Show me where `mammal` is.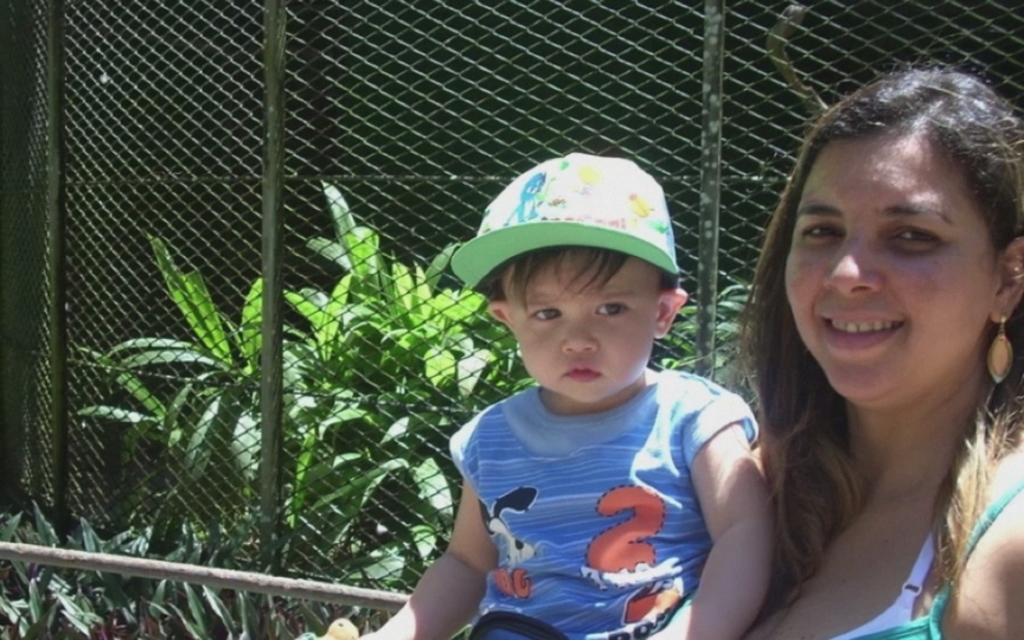
`mammal` is at {"x1": 687, "y1": 64, "x2": 1023, "y2": 623}.
